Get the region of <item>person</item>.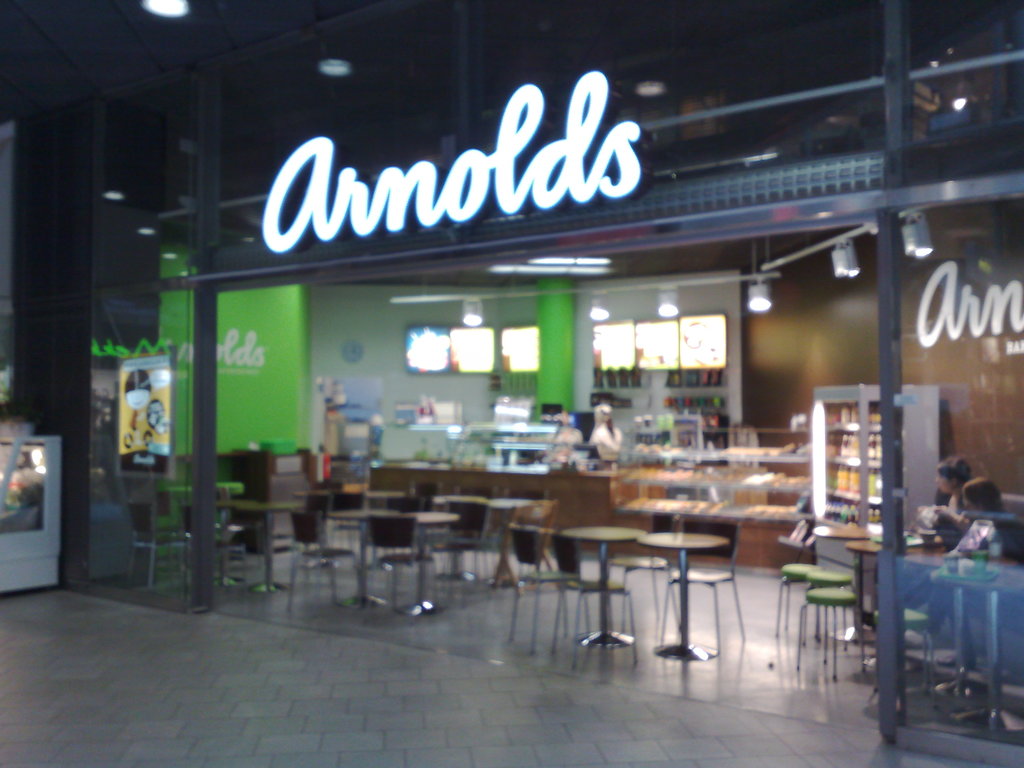
box(929, 476, 1016, 634).
